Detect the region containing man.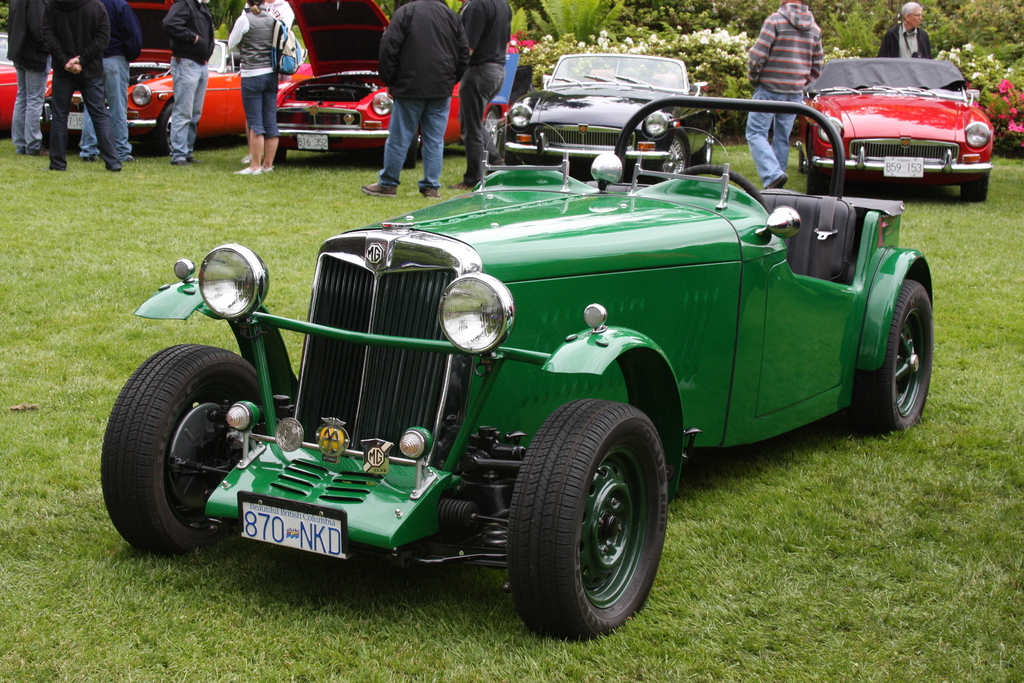
[446, 0, 513, 192].
